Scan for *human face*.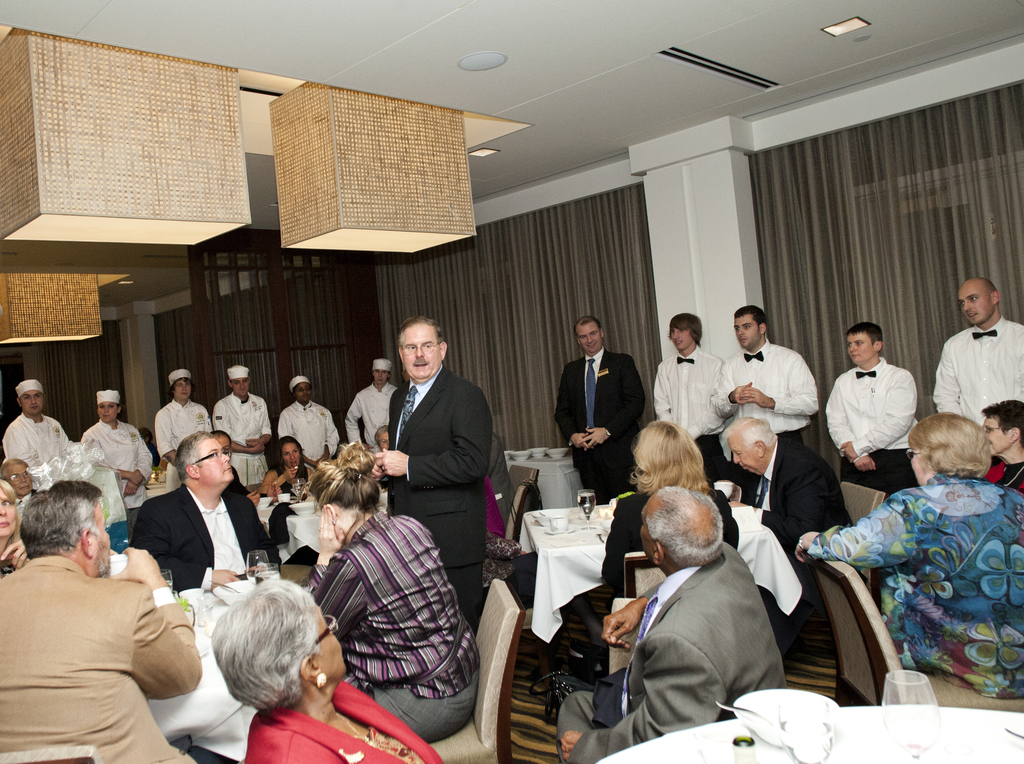
Scan result: locate(670, 324, 694, 353).
